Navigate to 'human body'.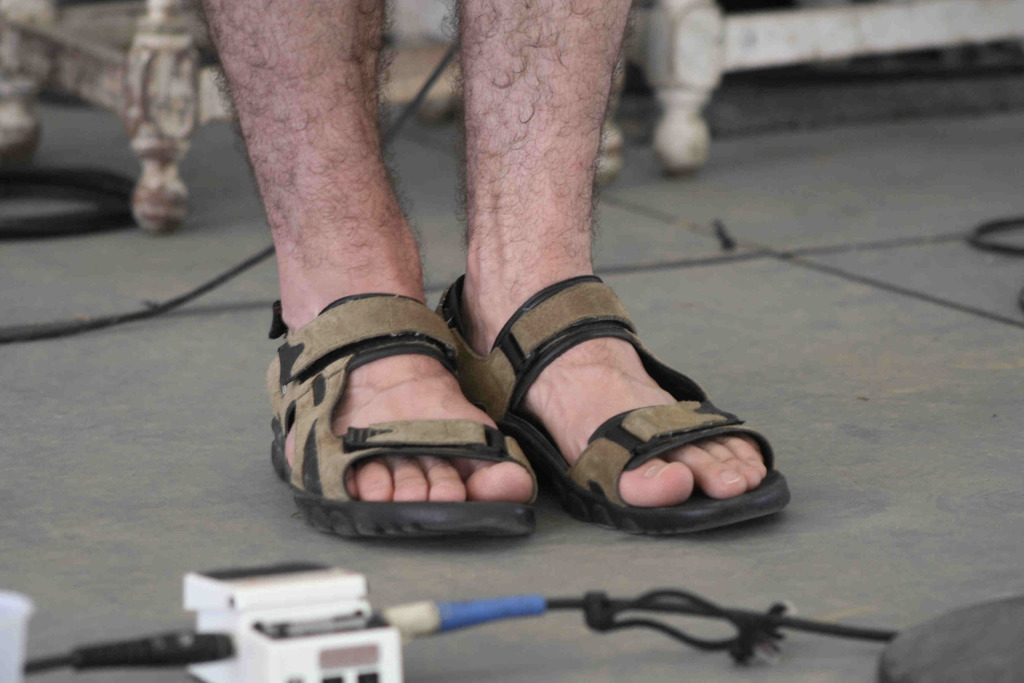
Navigation target: (left=186, top=0, right=769, bottom=514).
